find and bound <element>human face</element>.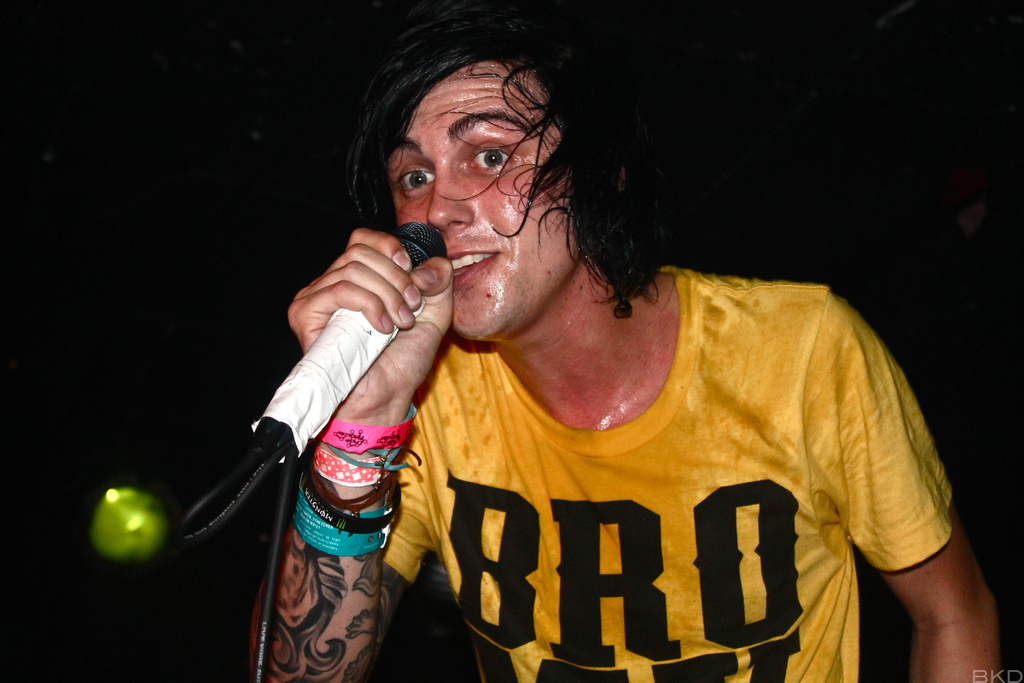
Bound: 383, 58, 574, 340.
